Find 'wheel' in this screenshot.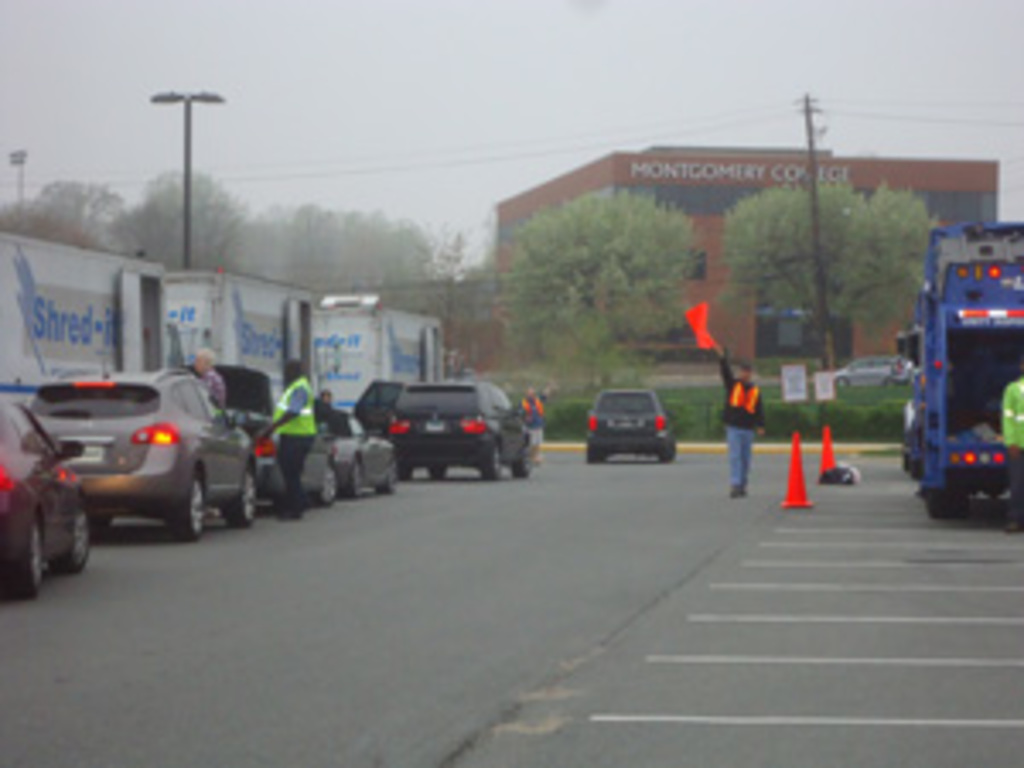
The bounding box for 'wheel' is region(167, 468, 205, 546).
